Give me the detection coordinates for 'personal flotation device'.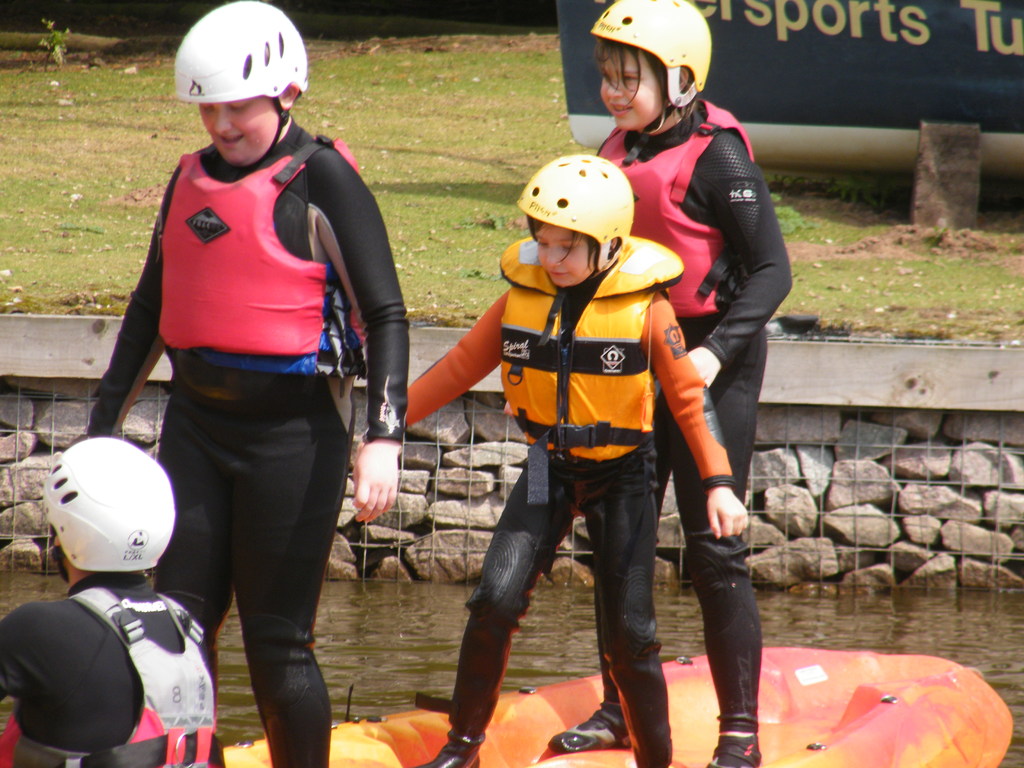
[491, 229, 683, 507].
